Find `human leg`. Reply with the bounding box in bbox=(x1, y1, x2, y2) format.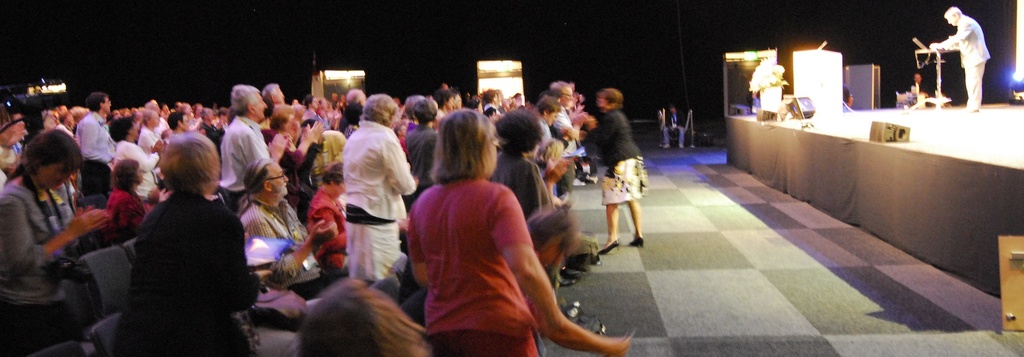
bbox=(965, 52, 986, 113).
